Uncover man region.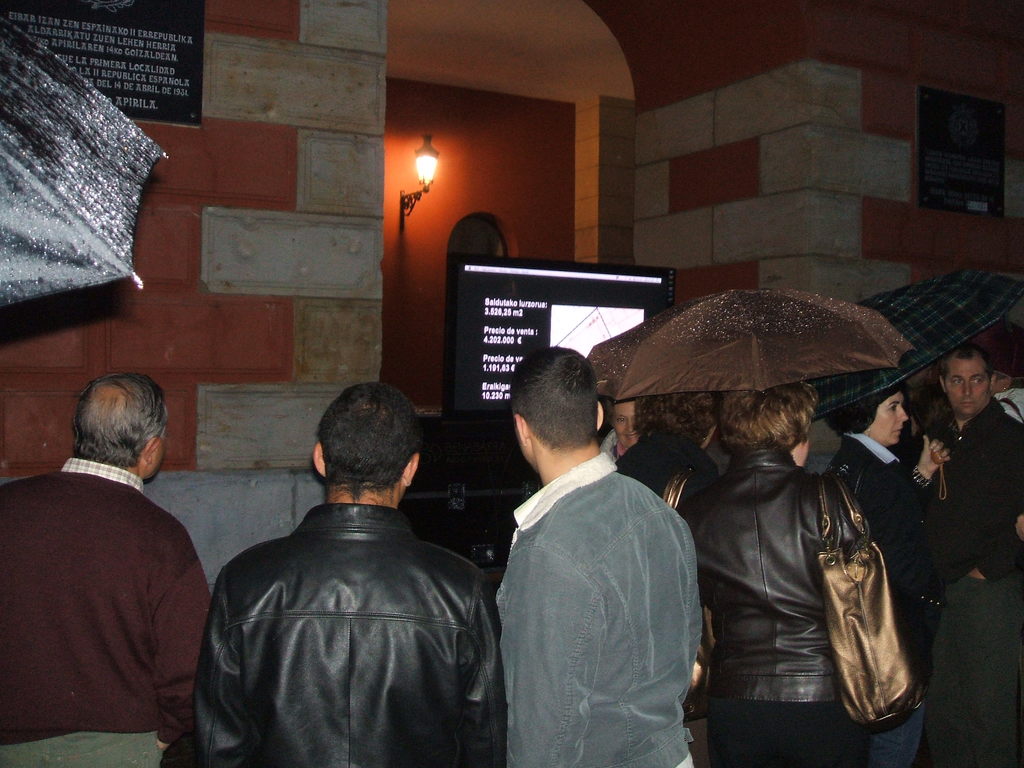
Uncovered: x1=0, y1=373, x2=213, y2=767.
